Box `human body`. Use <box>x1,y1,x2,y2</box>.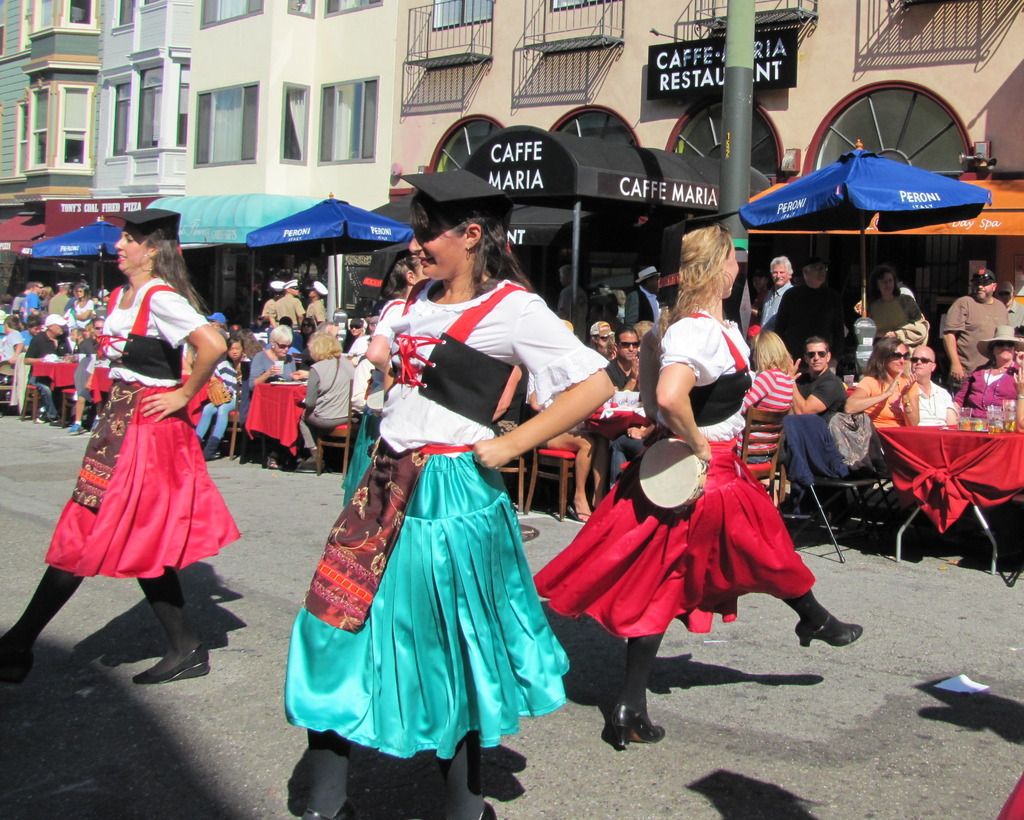
<box>282,170,614,819</box>.
